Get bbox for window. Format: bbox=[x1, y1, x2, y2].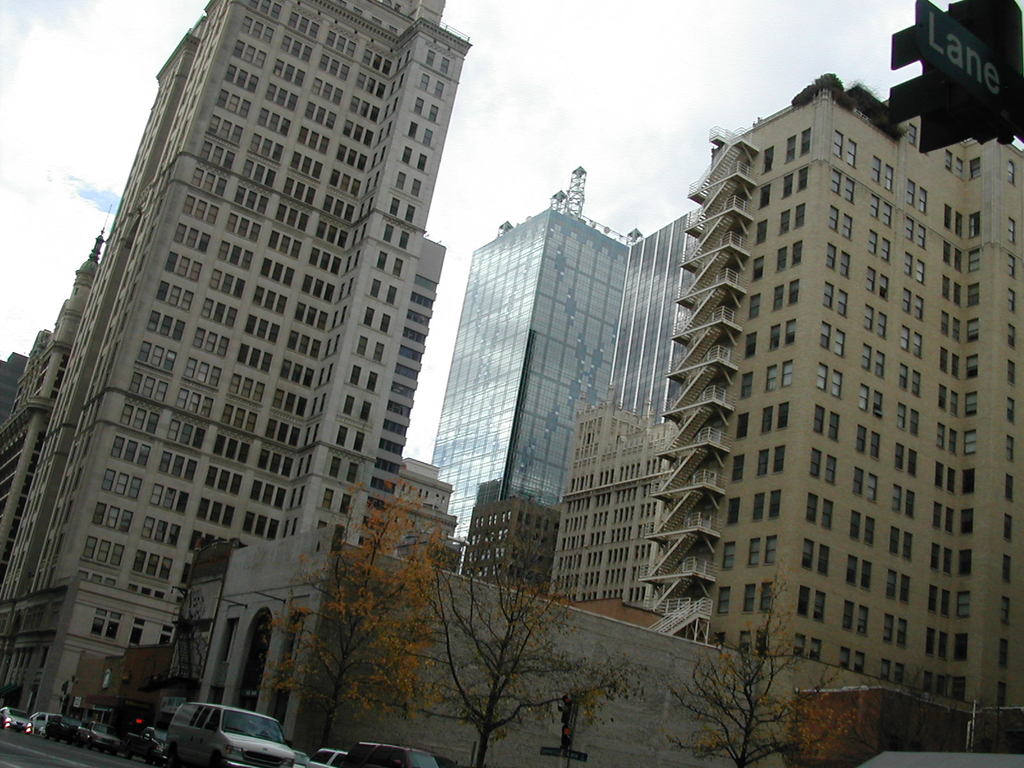
bbox=[854, 606, 872, 641].
